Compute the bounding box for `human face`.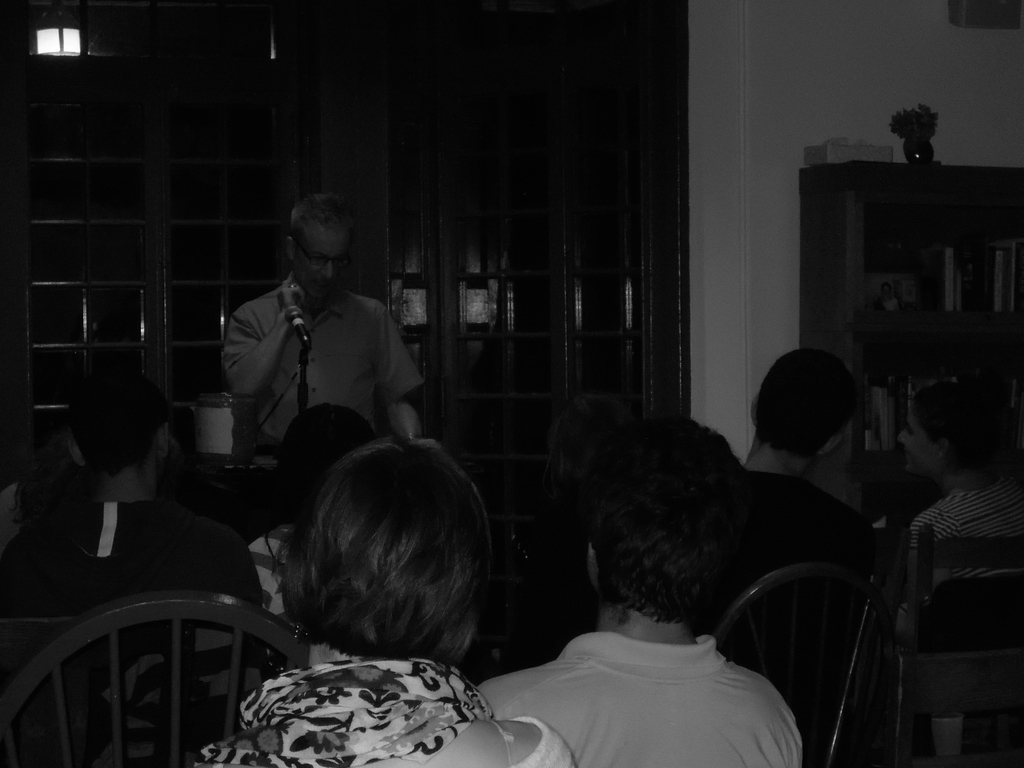
detection(298, 225, 353, 303).
